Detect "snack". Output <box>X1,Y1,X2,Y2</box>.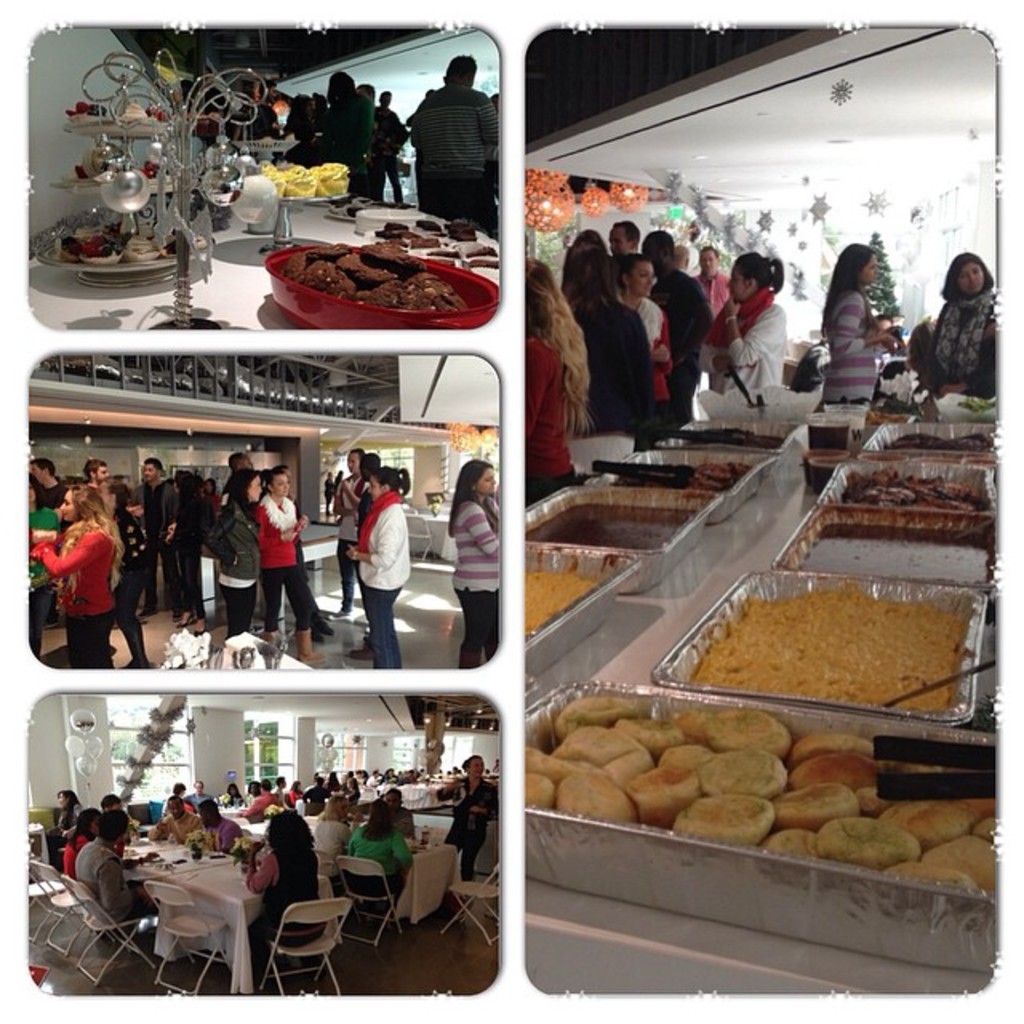
<box>555,698,878,851</box>.
